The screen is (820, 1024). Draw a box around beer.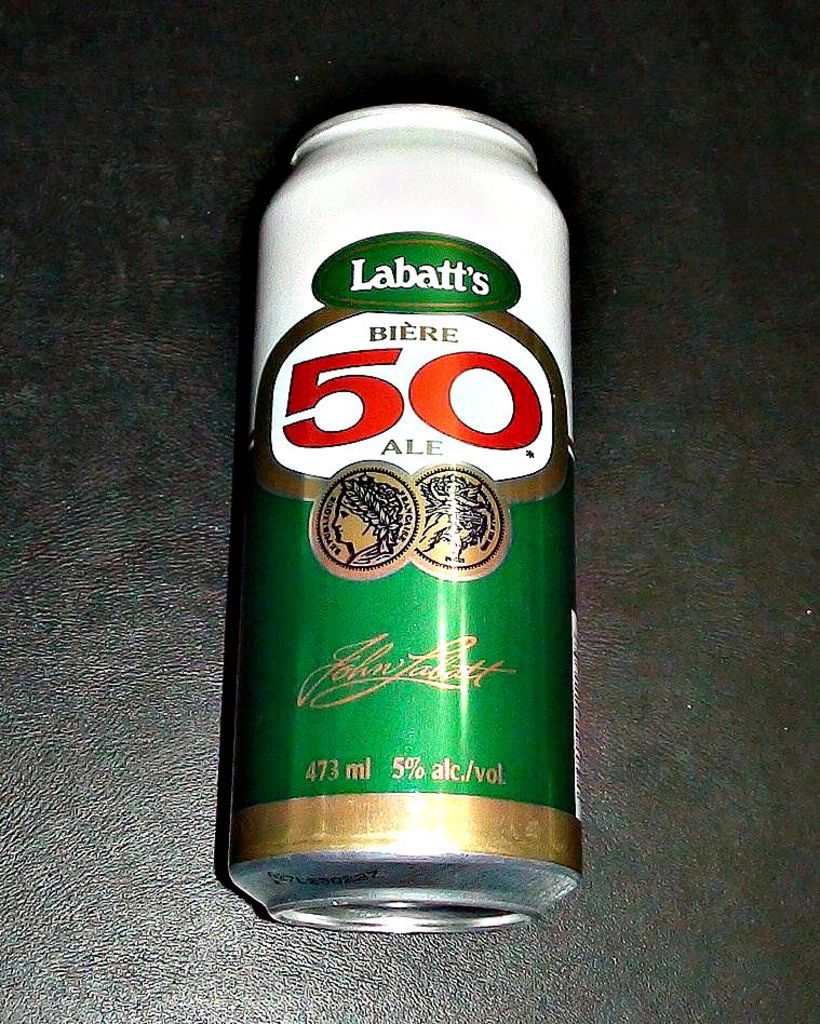
BBox(232, 83, 581, 951).
